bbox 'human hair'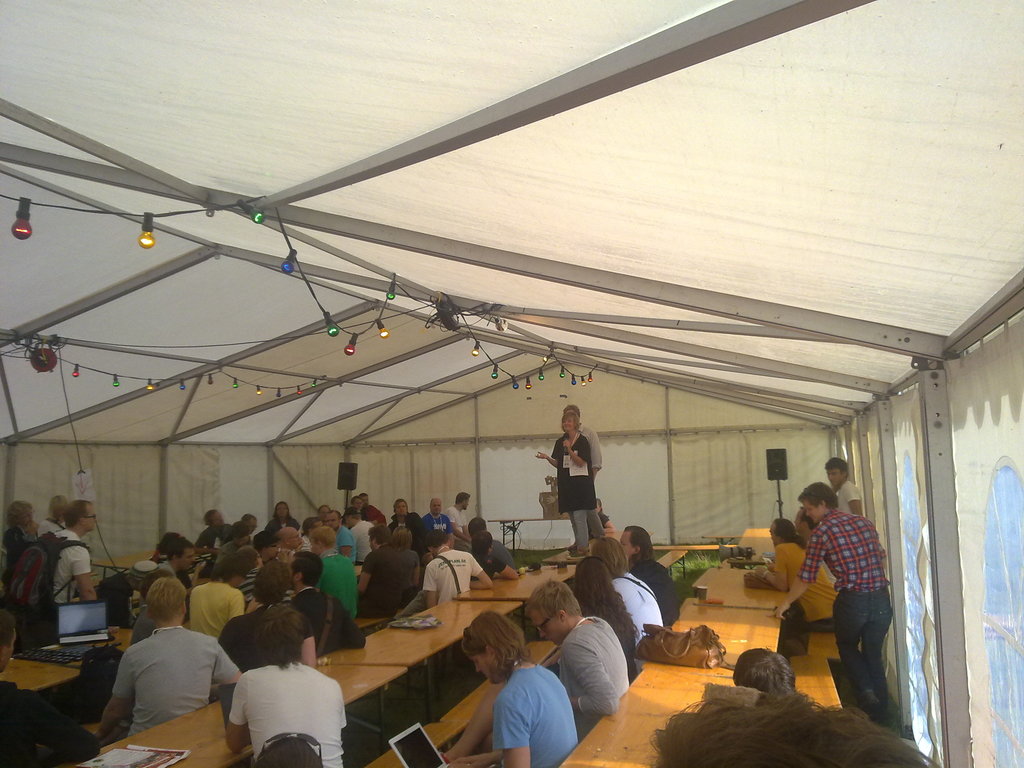
[x1=366, y1=519, x2=390, y2=545]
